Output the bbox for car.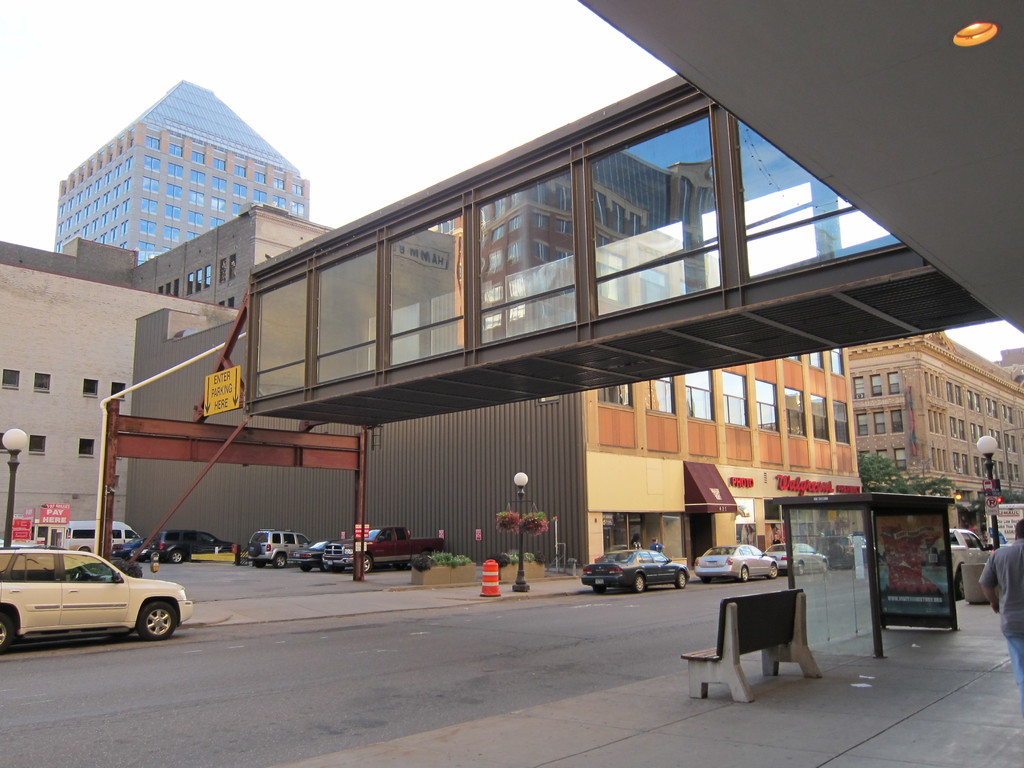
[left=289, top=540, right=344, bottom=570].
